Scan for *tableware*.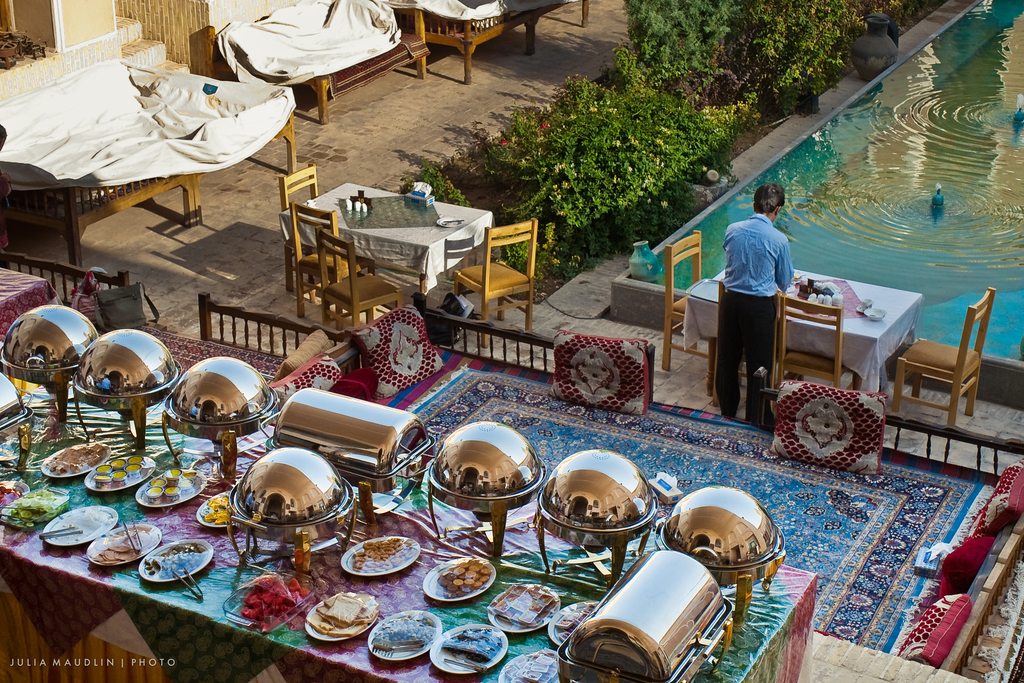
Scan result: Rect(852, 298, 874, 313).
